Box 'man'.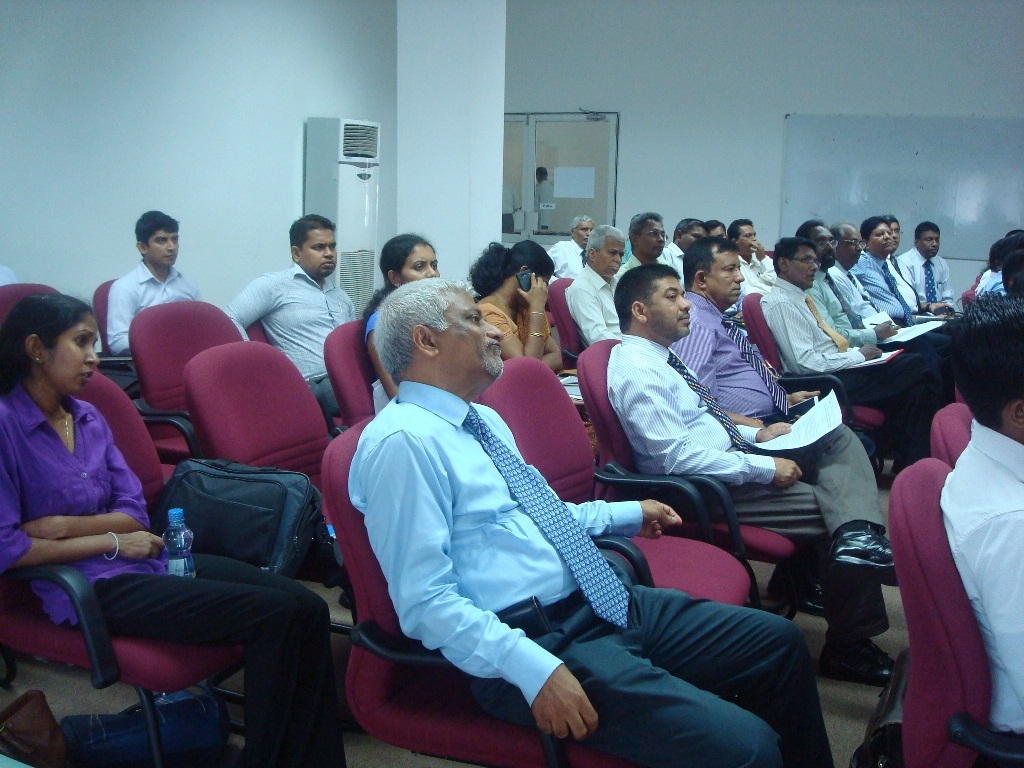
Rect(932, 287, 1023, 743).
